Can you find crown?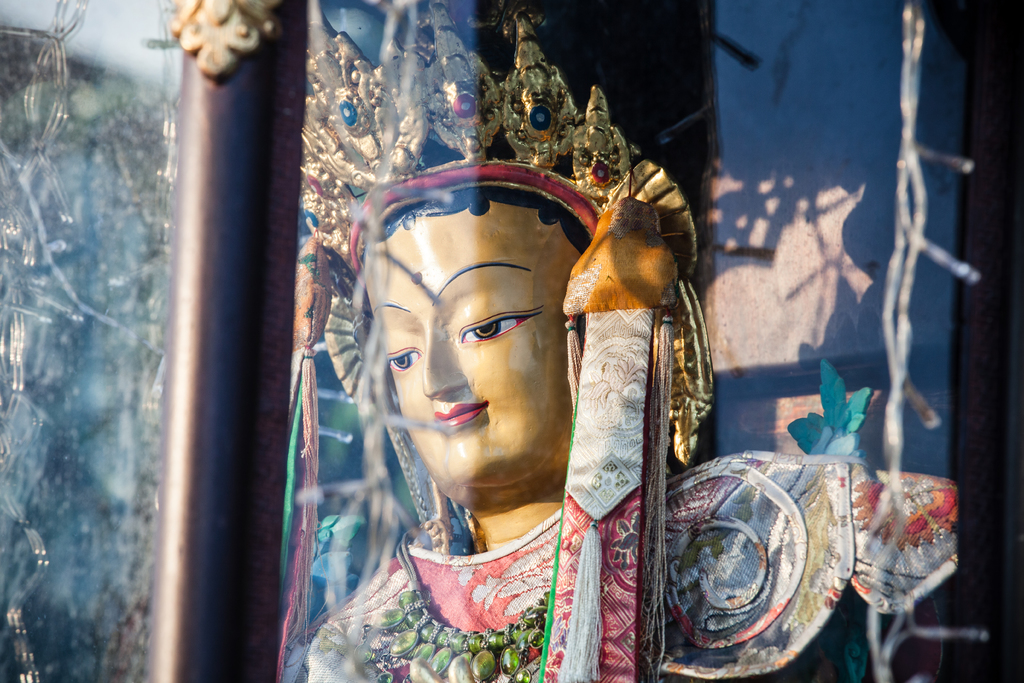
Yes, bounding box: 296:0:638:283.
